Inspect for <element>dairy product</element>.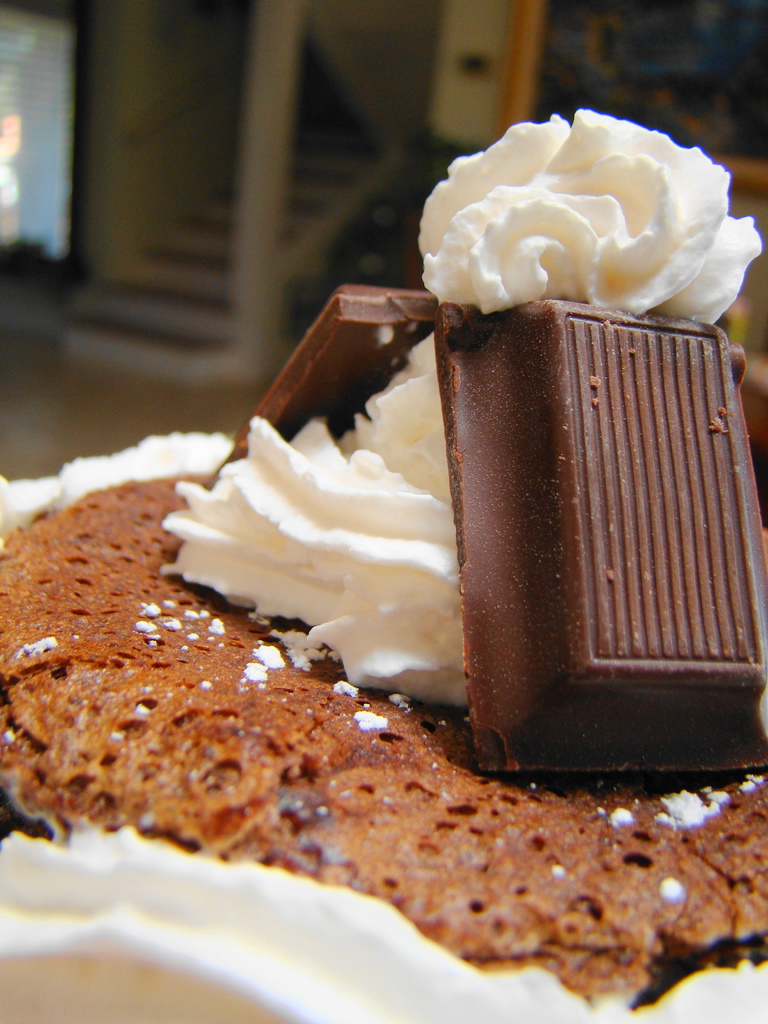
Inspection: rect(403, 120, 767, 333).
